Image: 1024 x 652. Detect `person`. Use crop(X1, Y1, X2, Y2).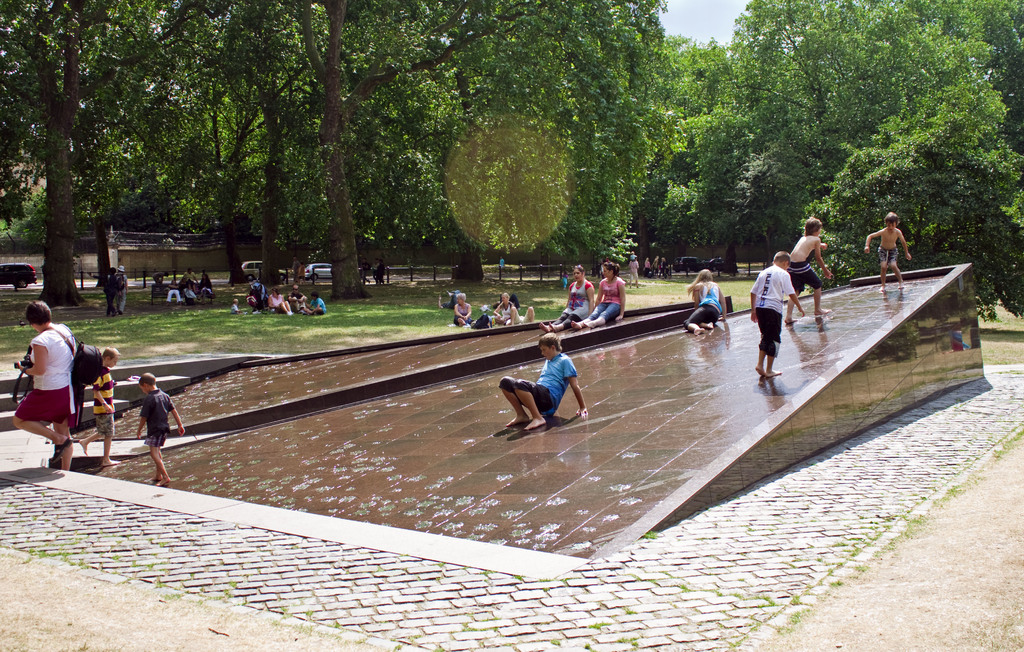
crop(650, 256, 660, 272).
